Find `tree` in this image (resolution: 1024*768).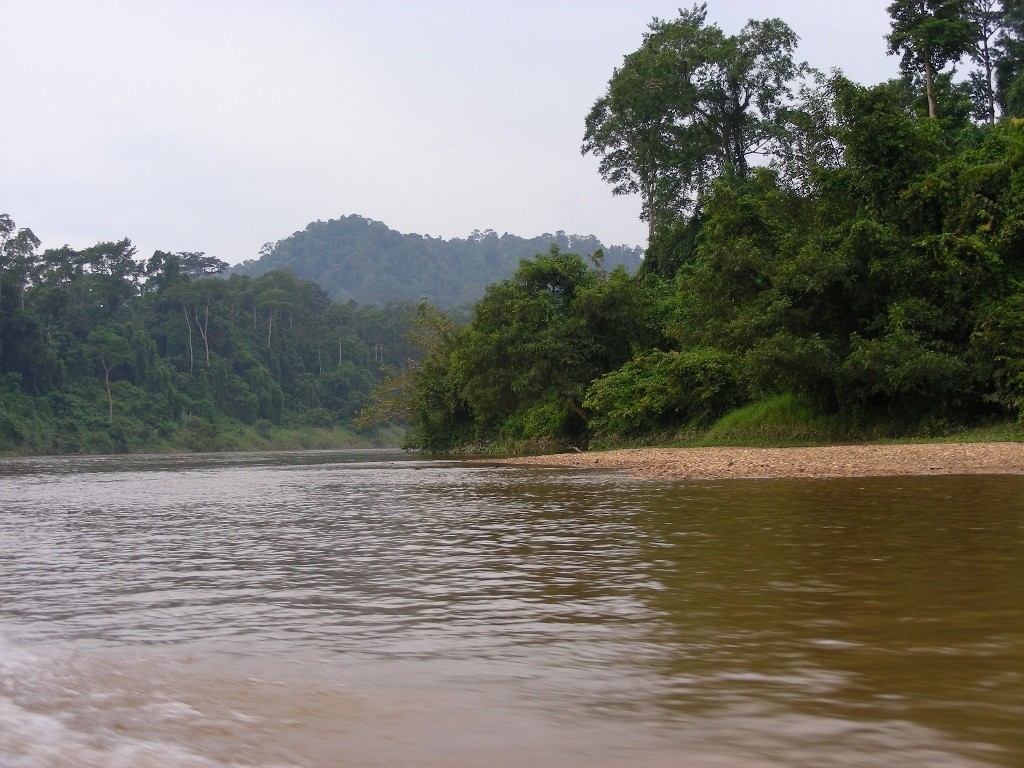
[left=580, top=16, right=848, bottom=300].
